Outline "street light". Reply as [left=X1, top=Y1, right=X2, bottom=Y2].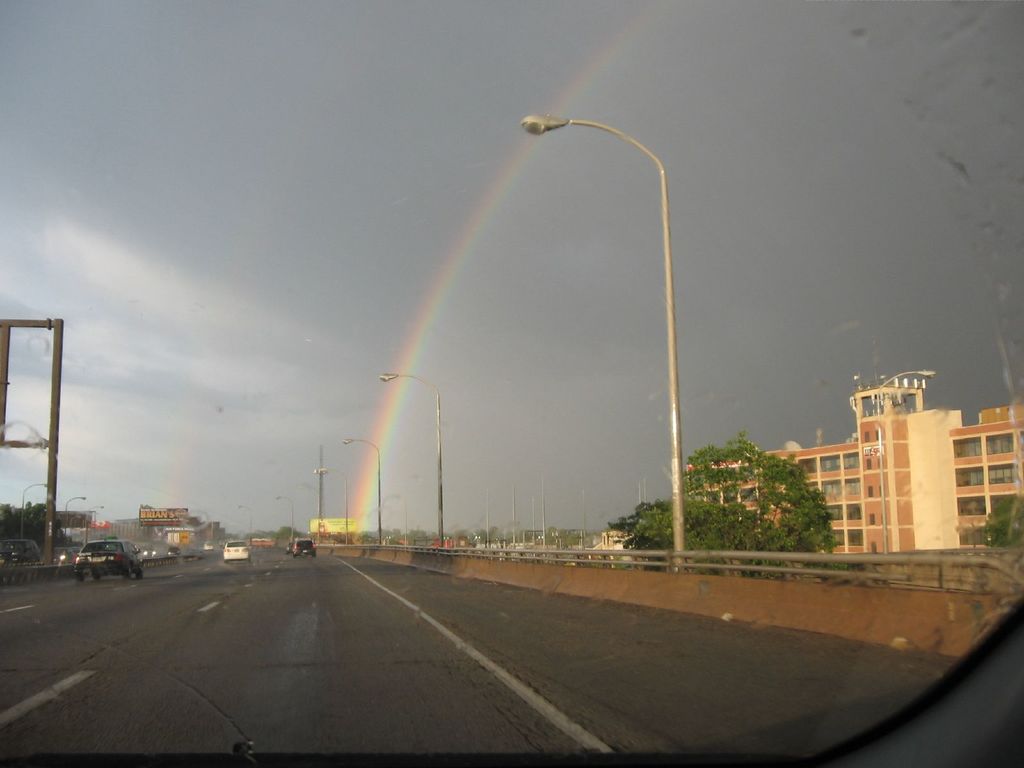
[left=371, top=371, right=445, bottom=550].
